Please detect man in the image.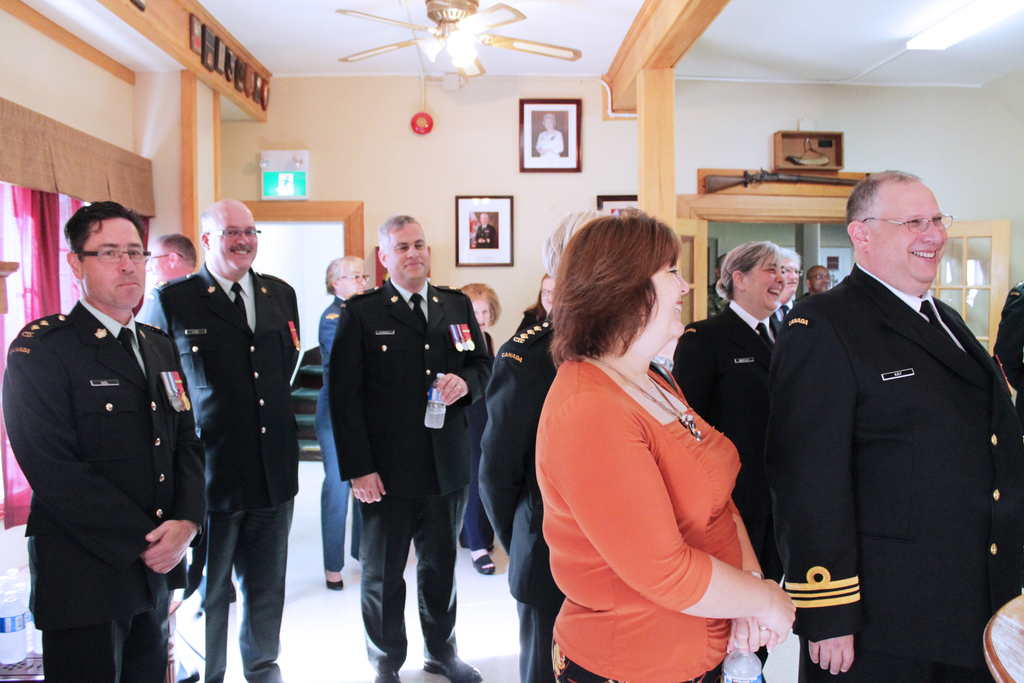
(left=147, top=235, right=203, bottom=597).
